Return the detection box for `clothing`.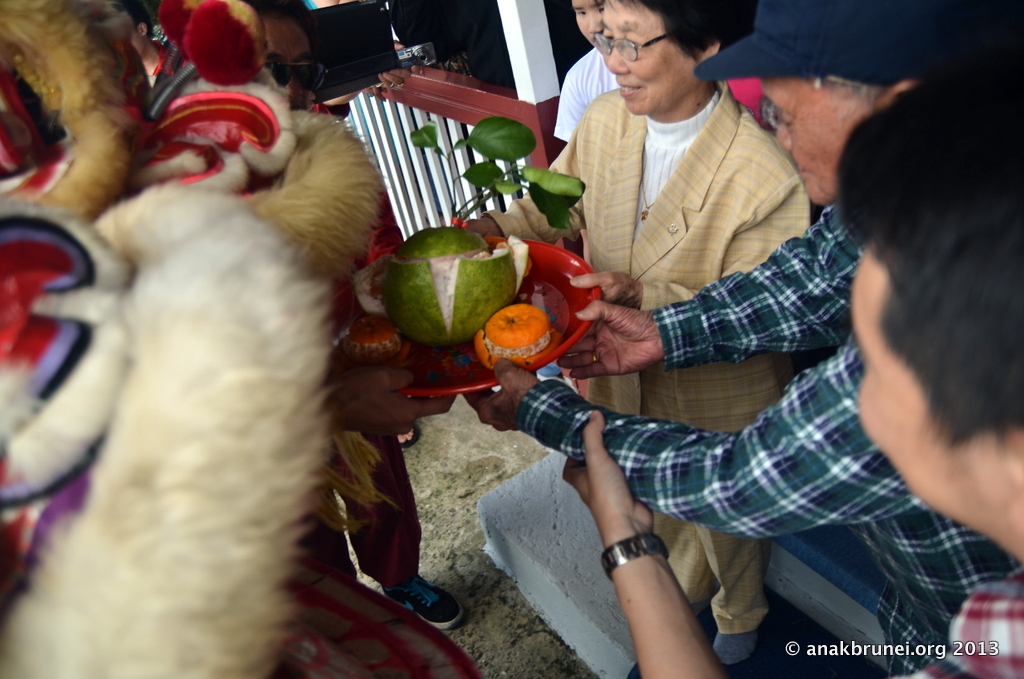
{"x1": 485, "y1": 82, "x2": 812, "y2": 634}.
